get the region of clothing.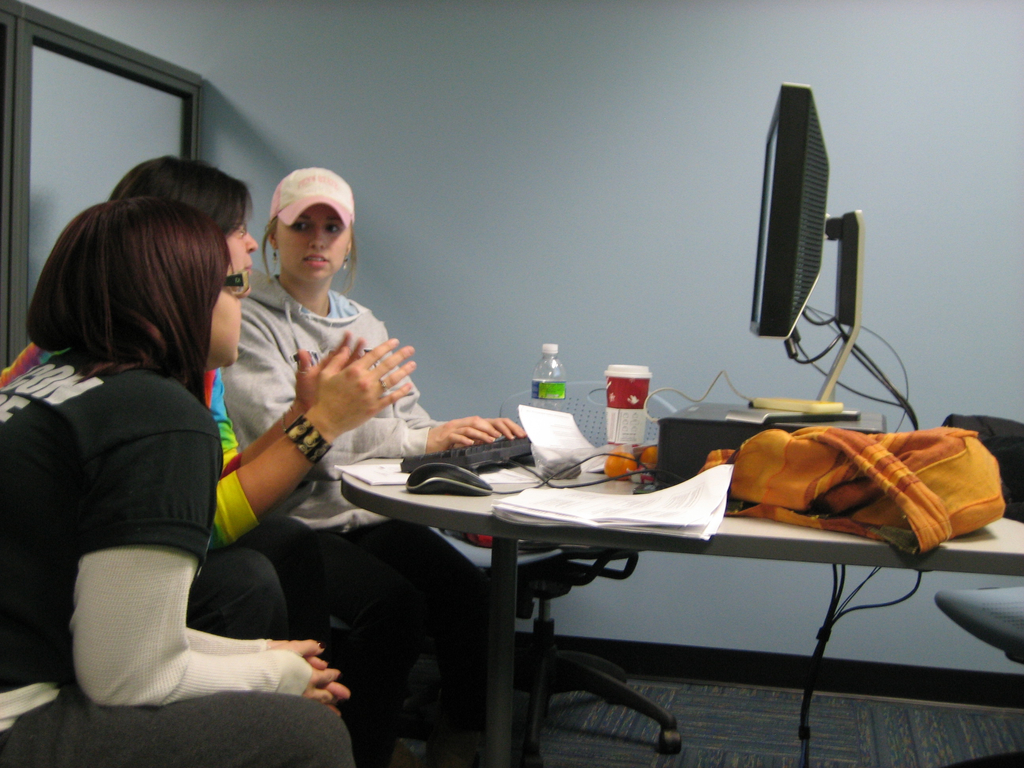
region(0, 346, 296, 638).
